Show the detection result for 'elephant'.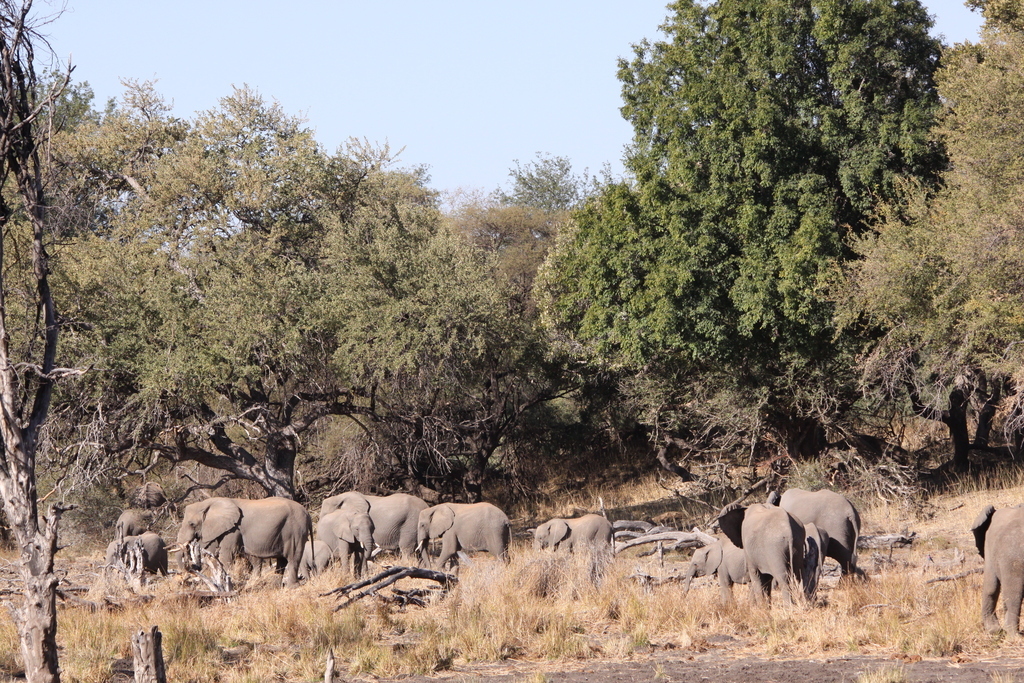
bbox(118, 508, 154, 544).
